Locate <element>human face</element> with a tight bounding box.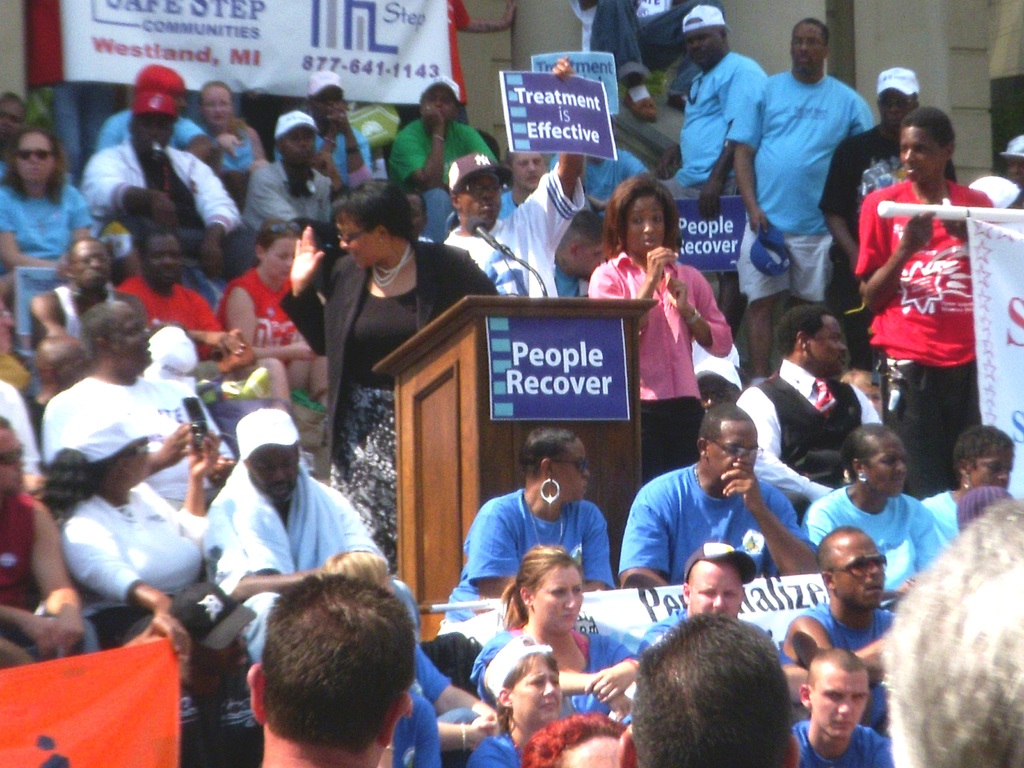
(200,87,230,128).
